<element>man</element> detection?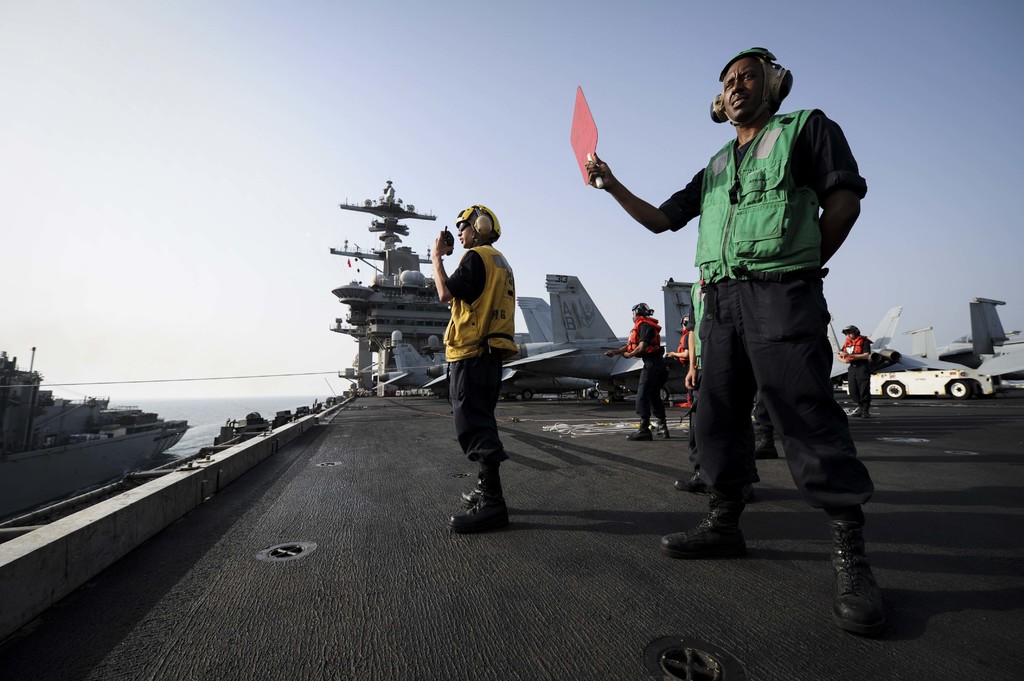
831:321:874:418
